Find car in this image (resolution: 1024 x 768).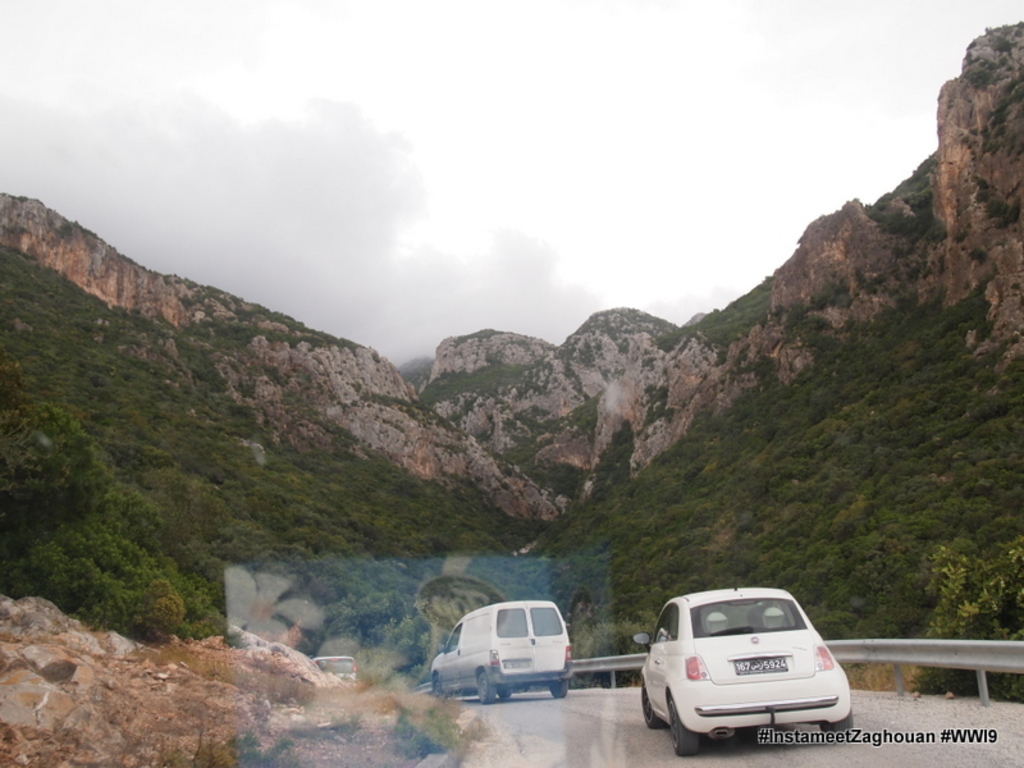
region(630, 586, 851, 751).
